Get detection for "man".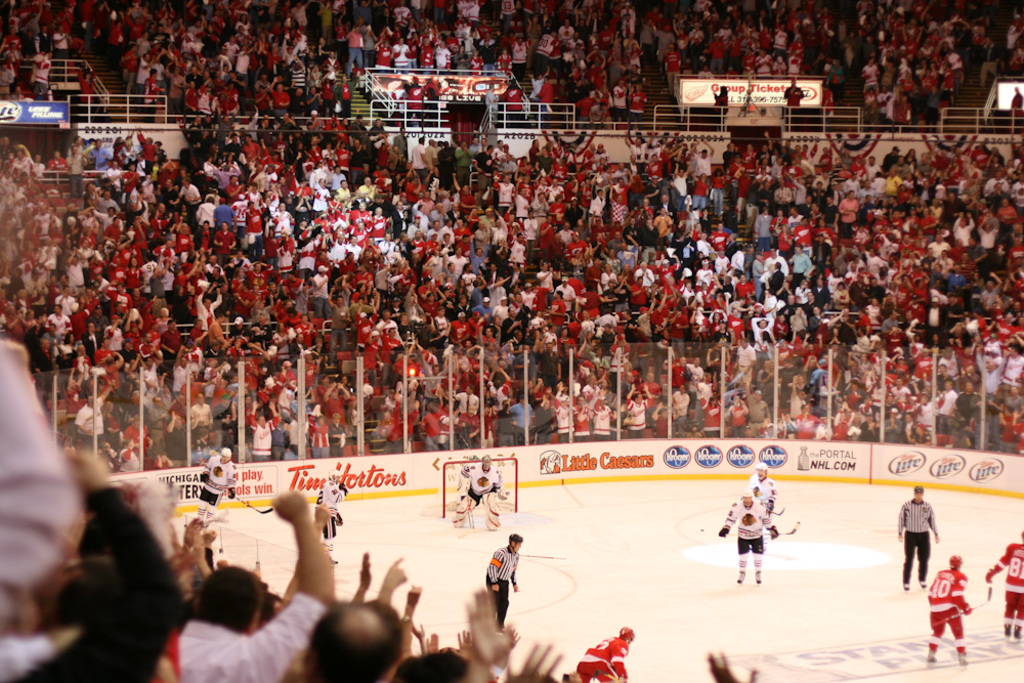
Detection: {"left": 454, "top": 455, "right": 511, "bottom": 533}.
